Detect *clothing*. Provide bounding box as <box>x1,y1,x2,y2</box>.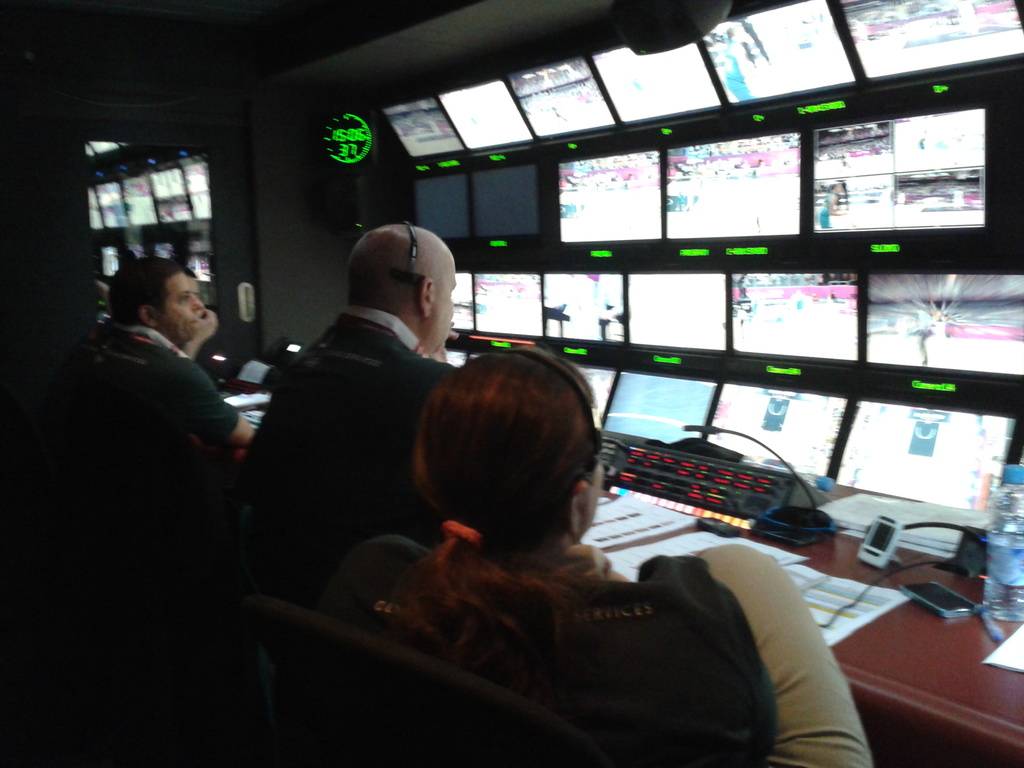
<box>79,332,239,536</box>.
